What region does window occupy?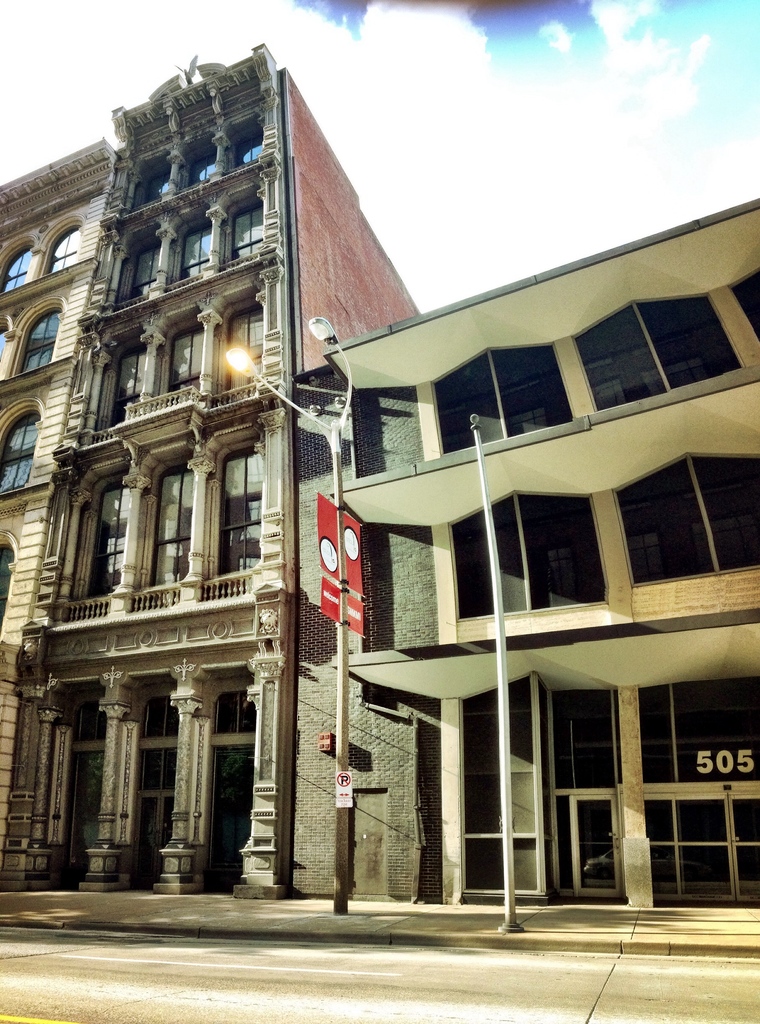
BBox(117, 225, 152, 305).
